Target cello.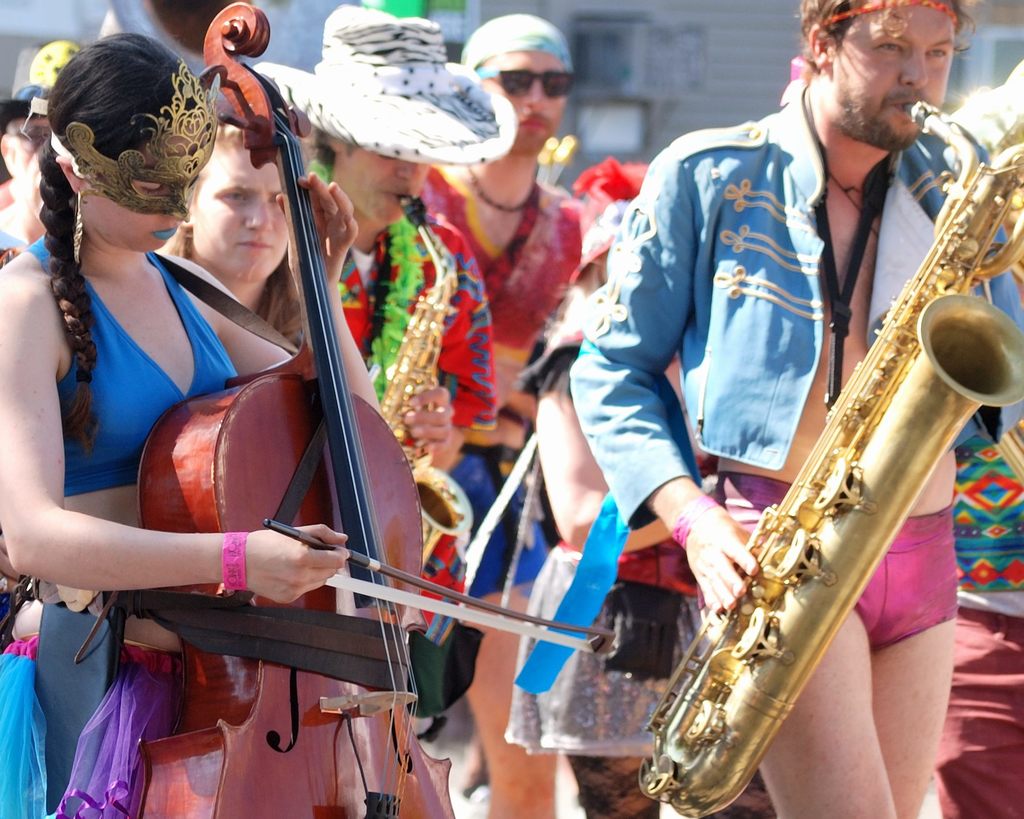
Target region: bbox=[123, 0, 621, 818].
